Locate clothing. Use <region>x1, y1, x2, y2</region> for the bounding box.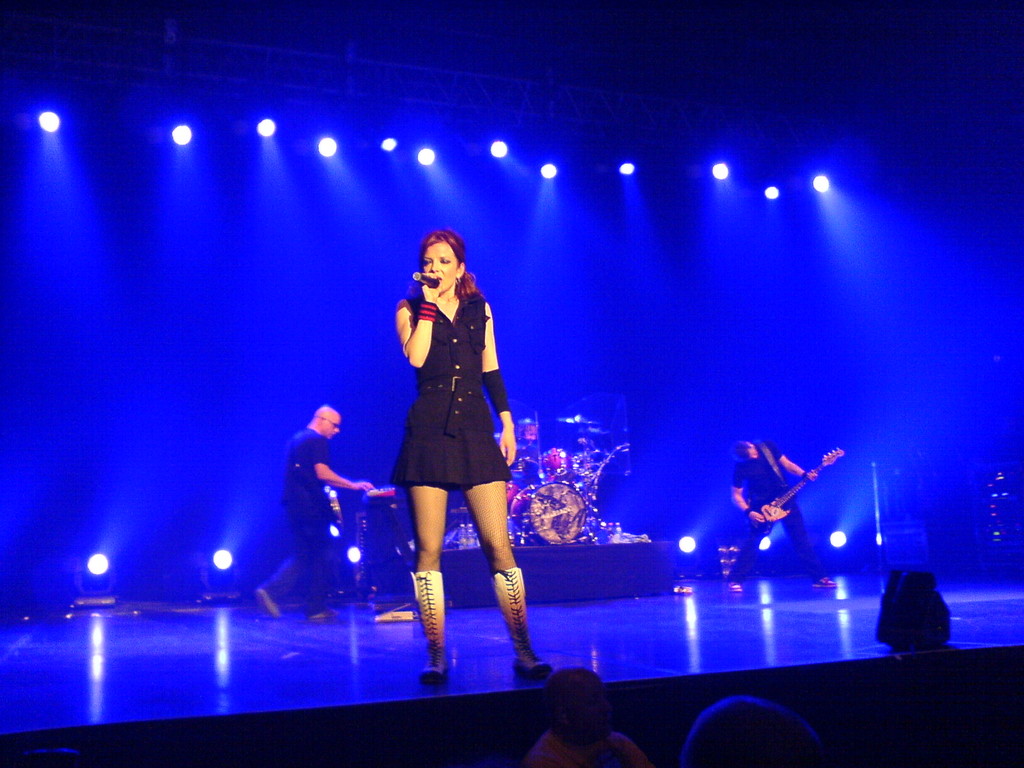
<region>256, 426, 334, 611</region>.
